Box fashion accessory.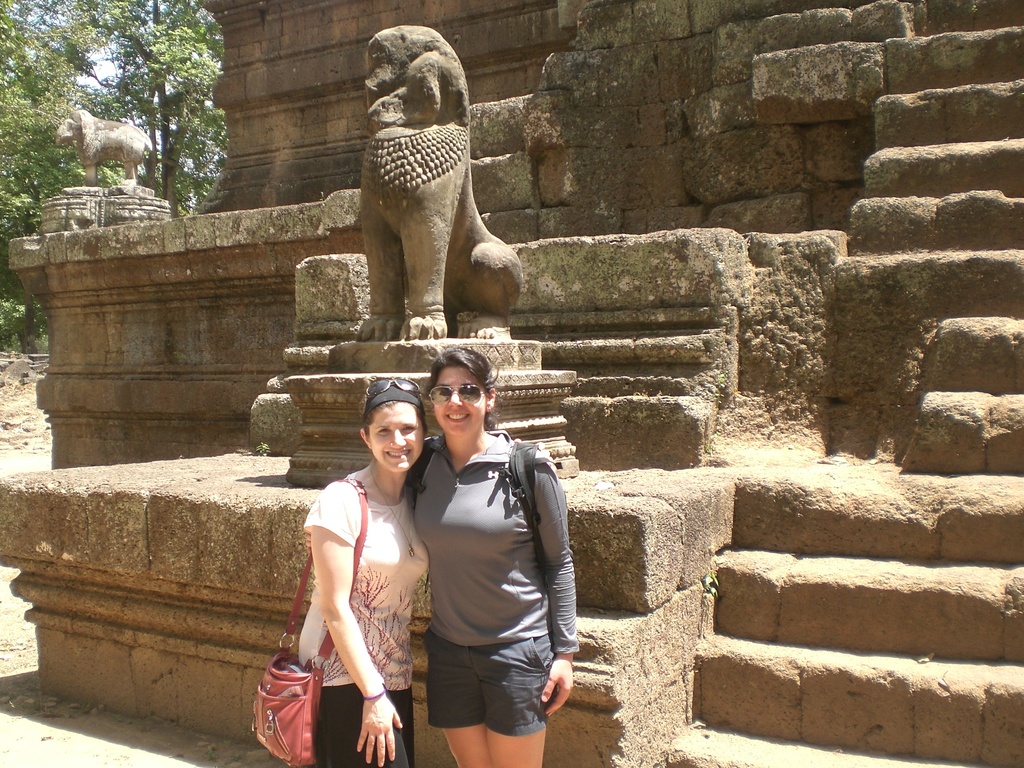
246:477:371:767.
